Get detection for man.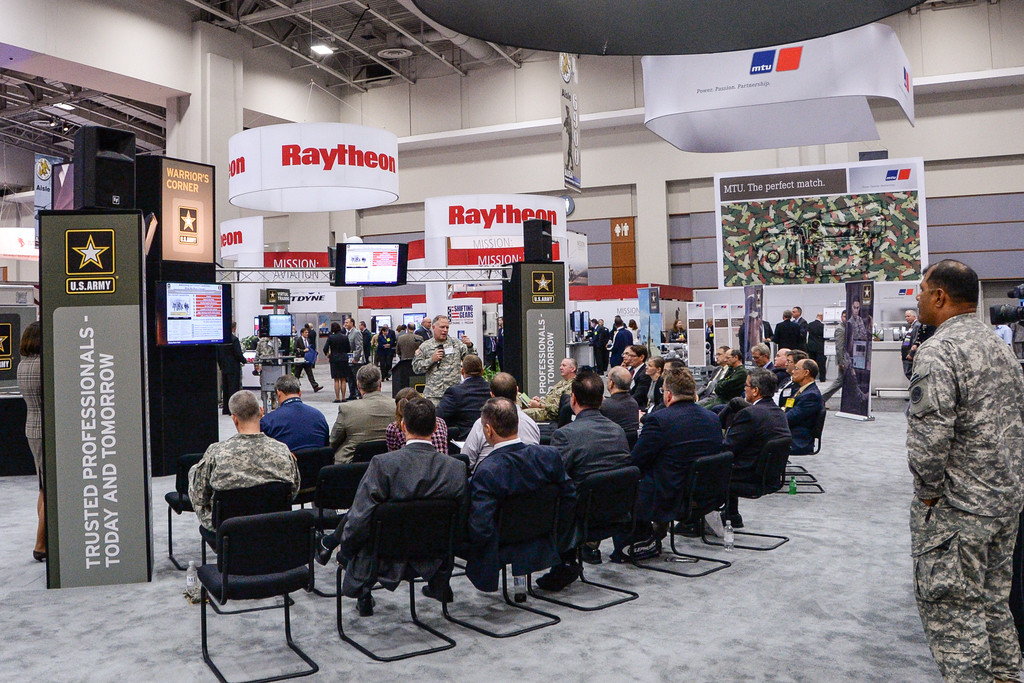
Detection: bbox=(536, 352, 640, 475).
